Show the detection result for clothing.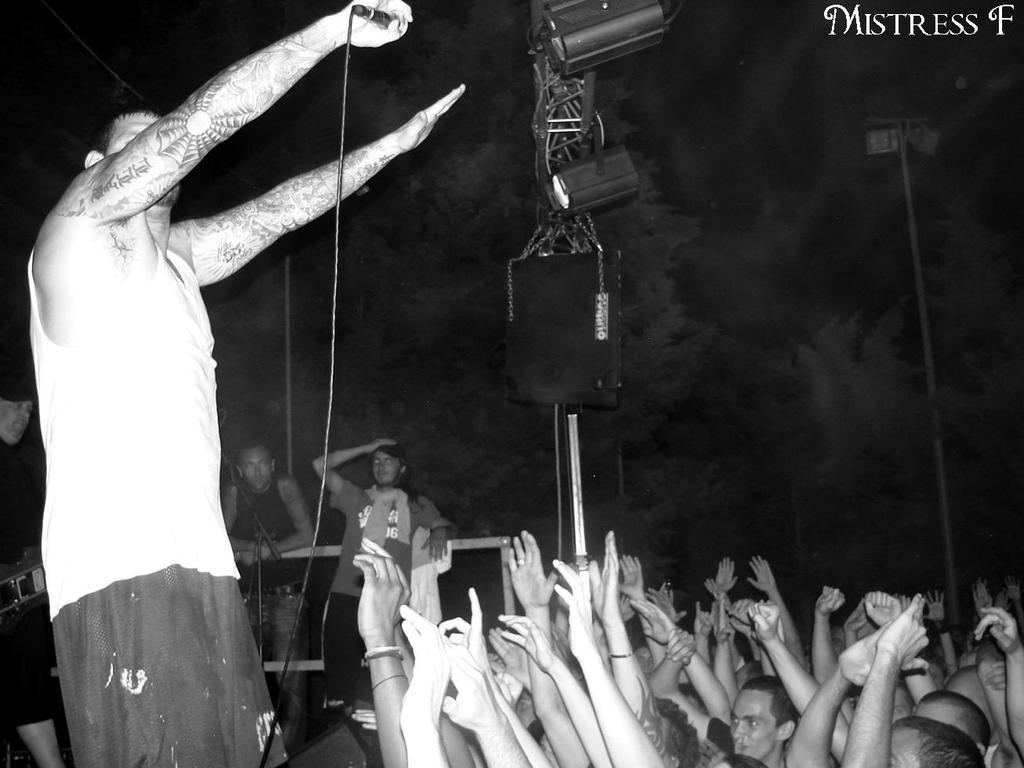
detection(221, 475, 309, 664).
